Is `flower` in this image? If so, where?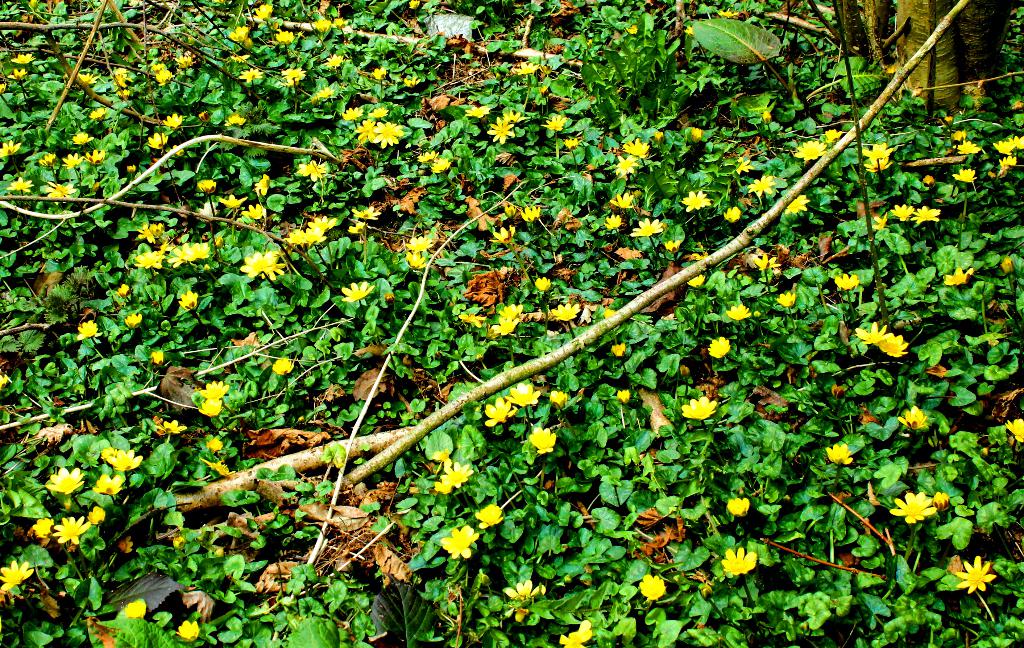
Yes, at left=337, top=279, right=375, bottom=305.
